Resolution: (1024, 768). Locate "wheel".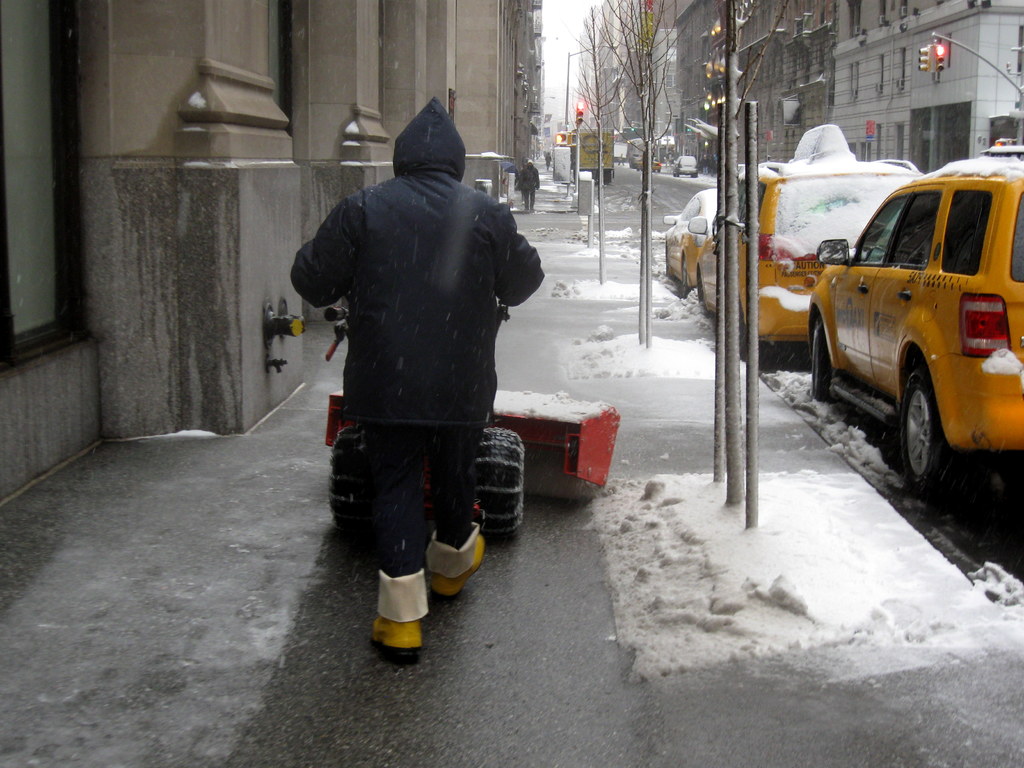
695:275:703:312.
